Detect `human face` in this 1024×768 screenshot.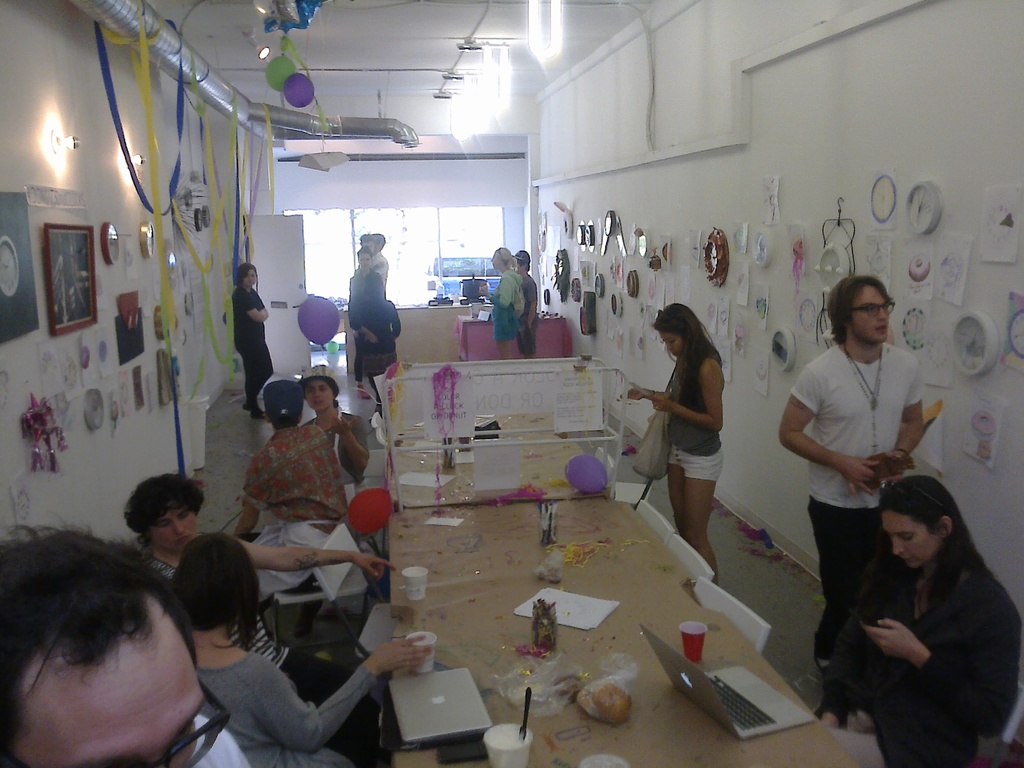
Detection: Rect(24, 597, 214, 767).
